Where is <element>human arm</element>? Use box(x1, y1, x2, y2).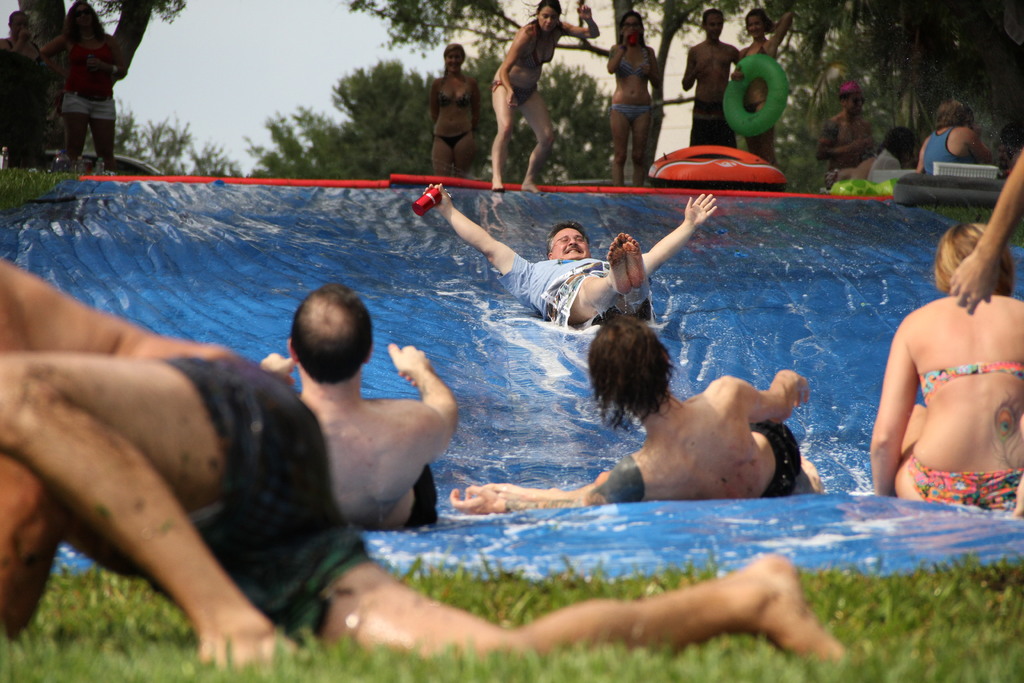
box(437, 454, 646, 512).
